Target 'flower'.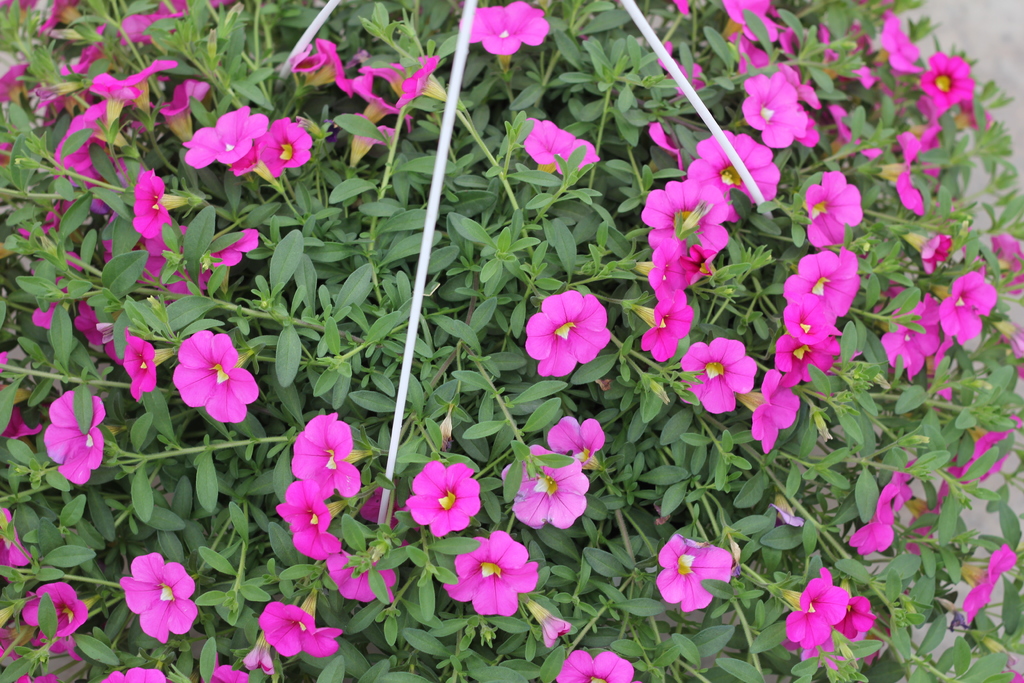
Target region: l=95, t=664, r=143, b=682.
